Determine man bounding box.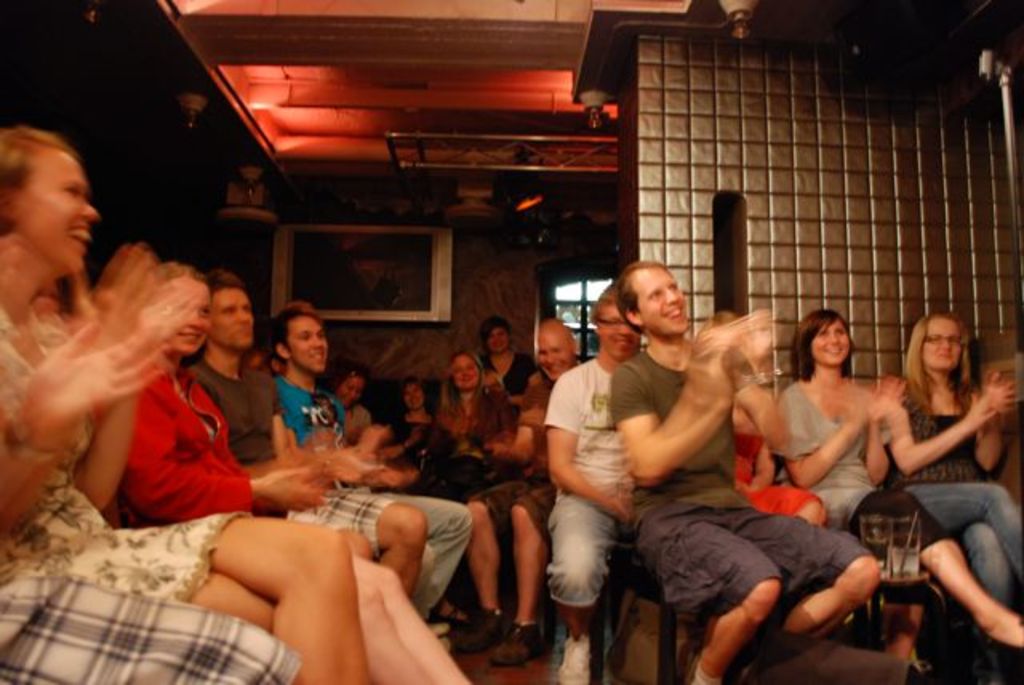
Determined: select_region(571, 293, 904, 667).
